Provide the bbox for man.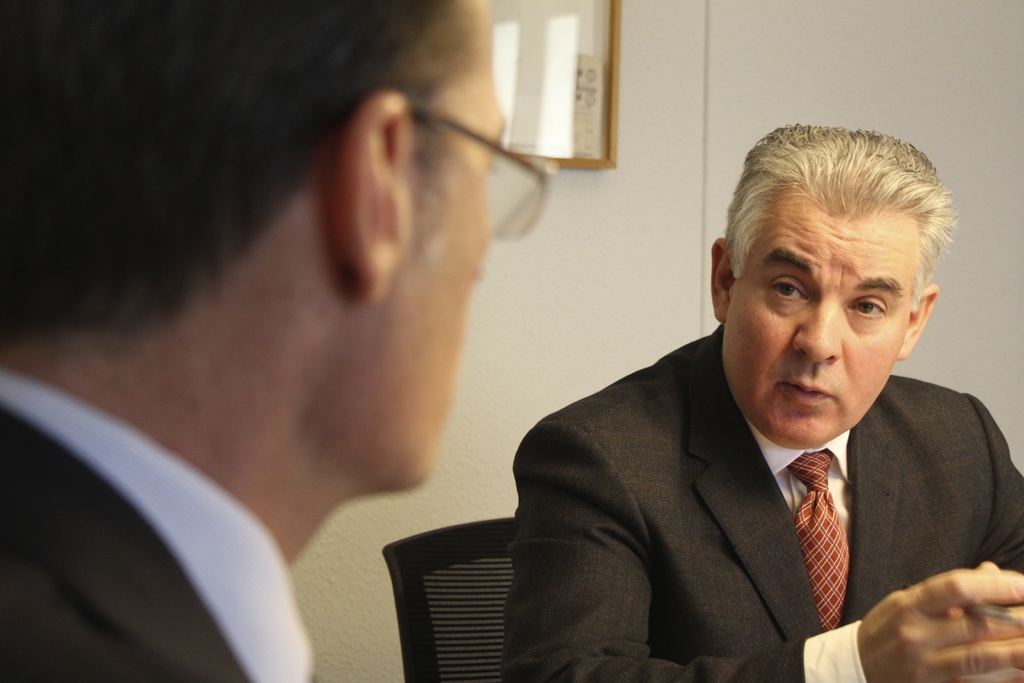
0/0/550/682.
